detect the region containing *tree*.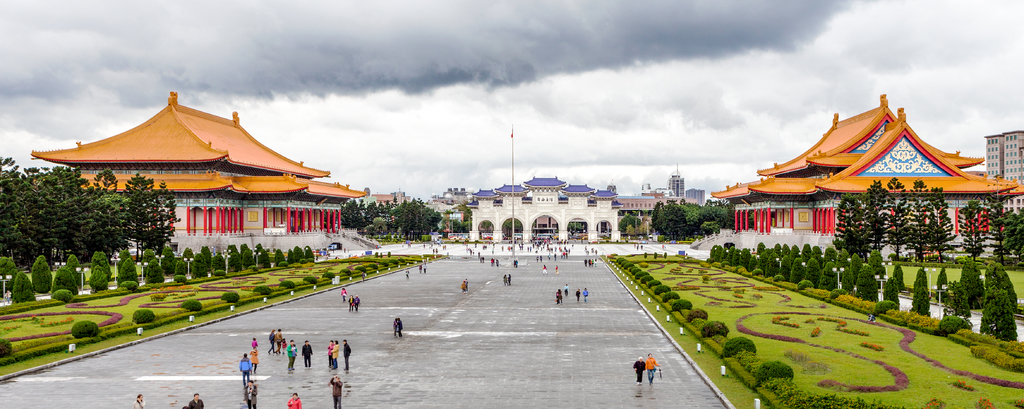
pyautogui.locateOnScreen(788, 255, 800, 275).
